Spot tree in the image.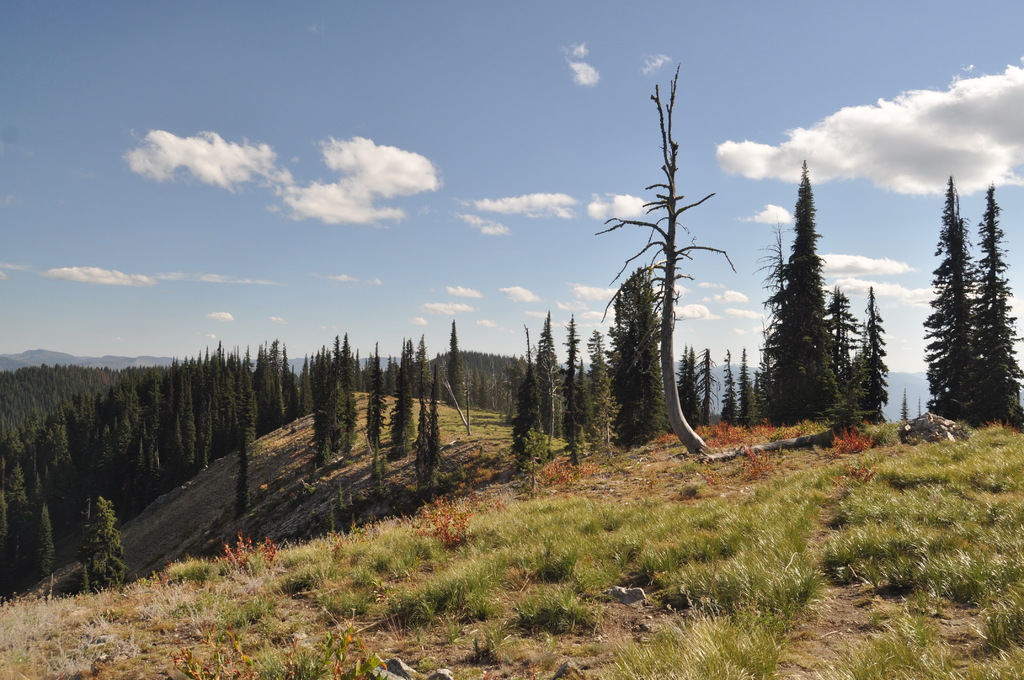
tree found at {"x1": 559, "y1": 315, "x2": 584, "y2": 415}.
